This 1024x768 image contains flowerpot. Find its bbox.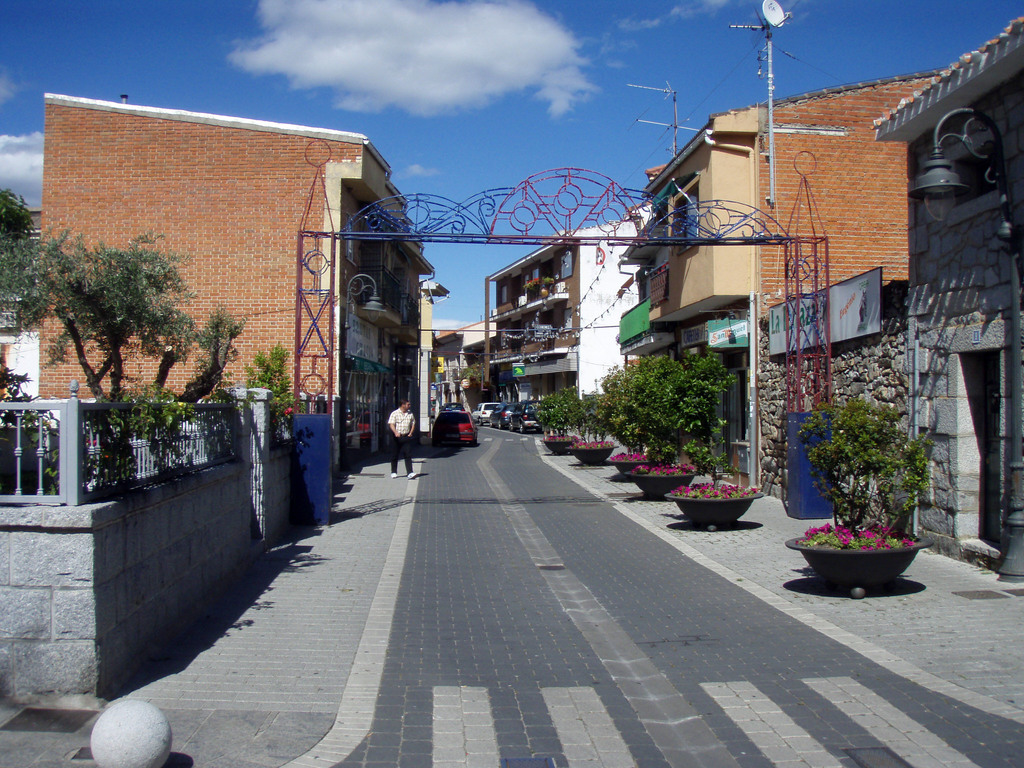
rect(542, 442, 578, 458).
